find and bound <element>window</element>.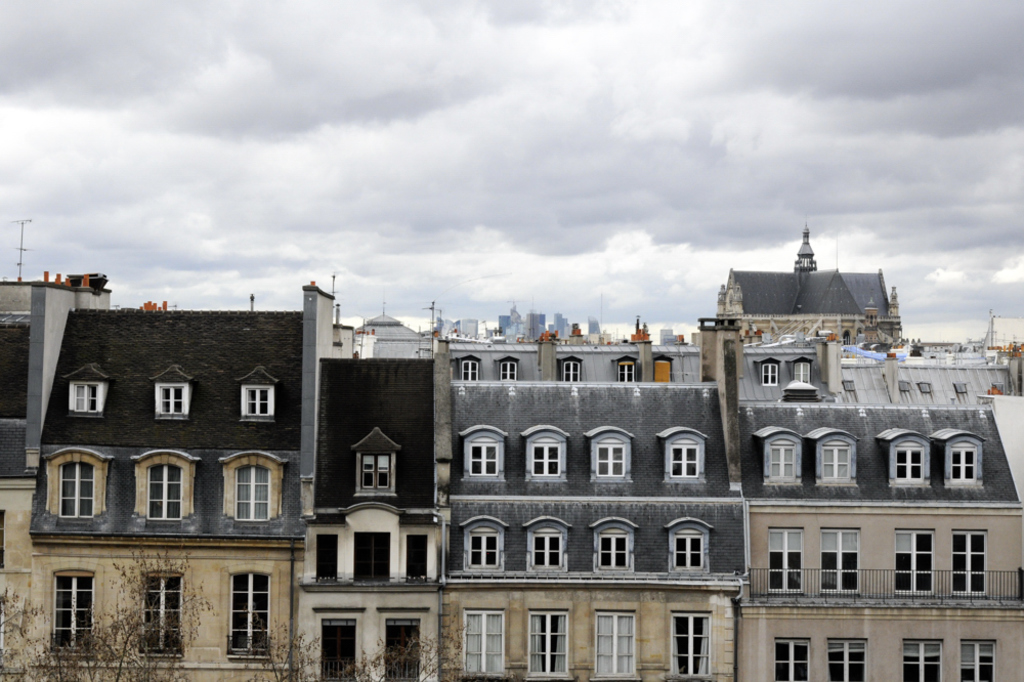
Bound: <region>894, 449, 921, 479</region>.
